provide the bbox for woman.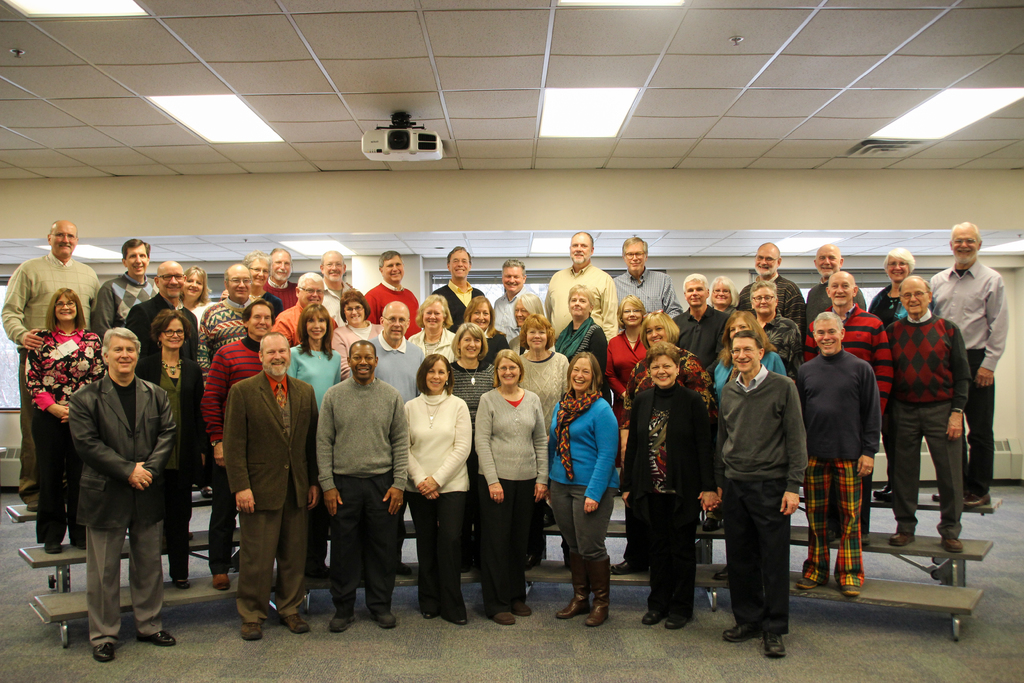
bbox=(714, 314, 785, 410).
